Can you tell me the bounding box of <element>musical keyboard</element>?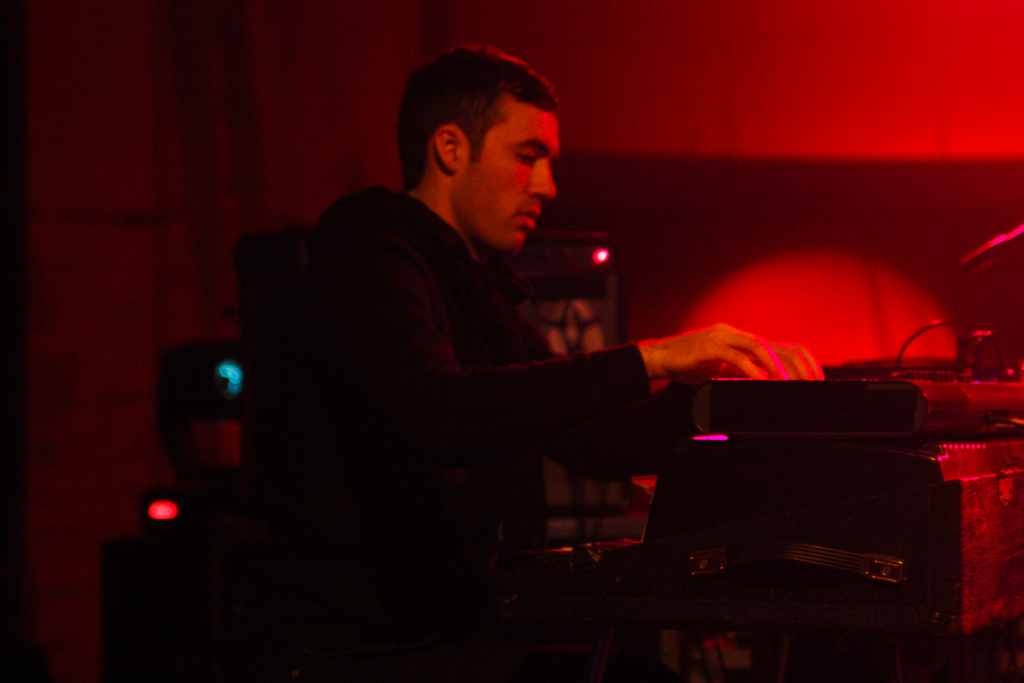
region(537, 366, 1009, 636).
